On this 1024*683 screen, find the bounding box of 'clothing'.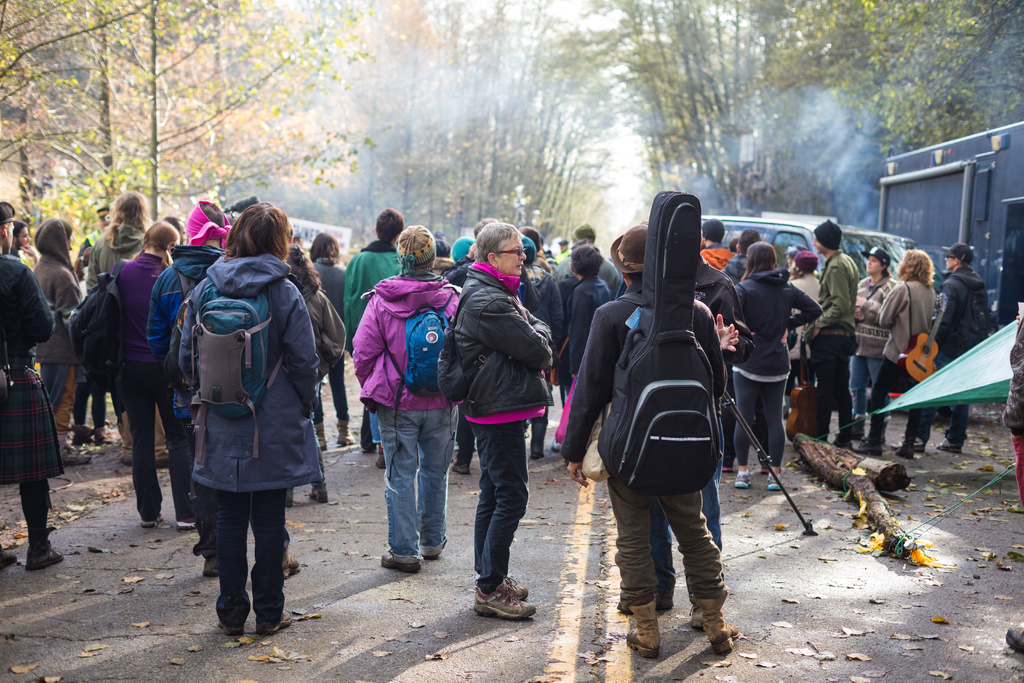
Bounding box: BBox(564, 274, 617, 368).
